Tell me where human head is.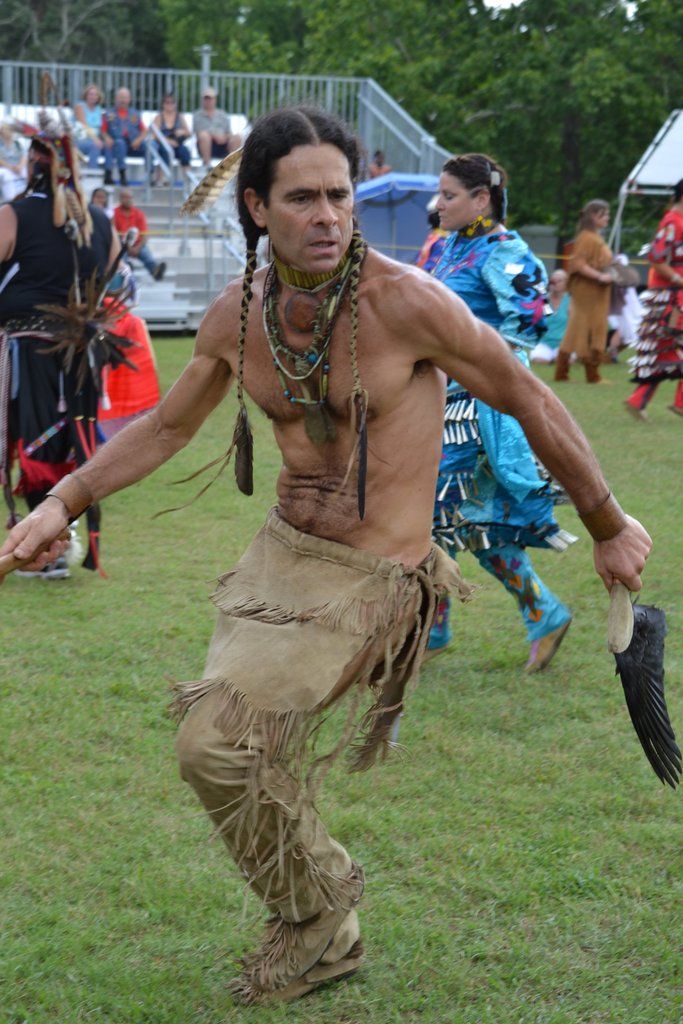
human head is at 581, 198, 609, 228.
